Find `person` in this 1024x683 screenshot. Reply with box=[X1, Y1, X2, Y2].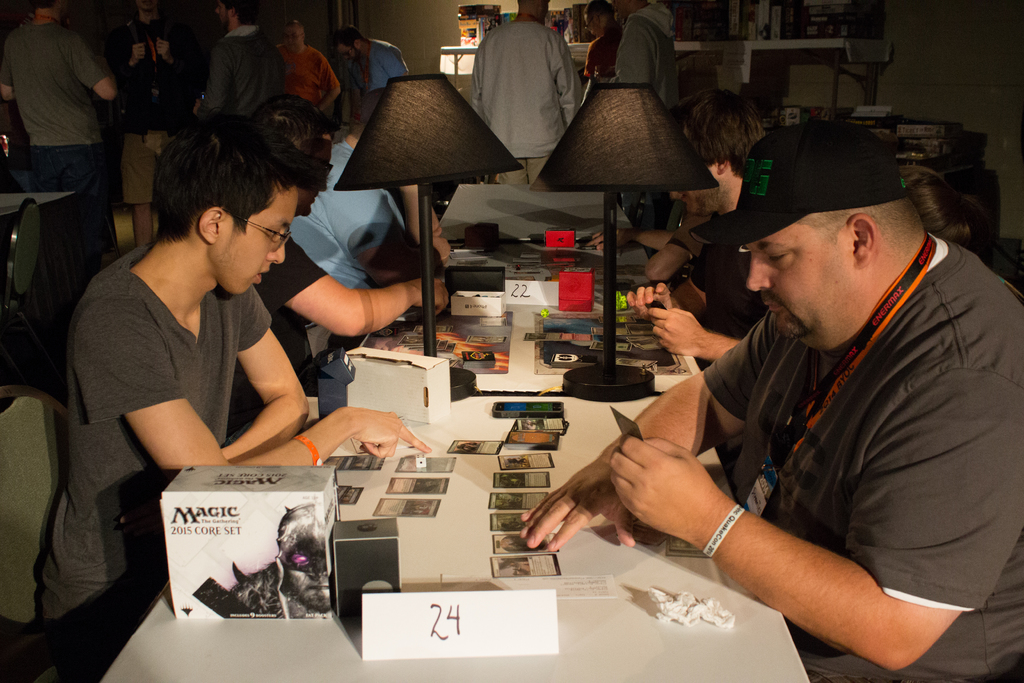
box=[584, 0, 628, 79].
